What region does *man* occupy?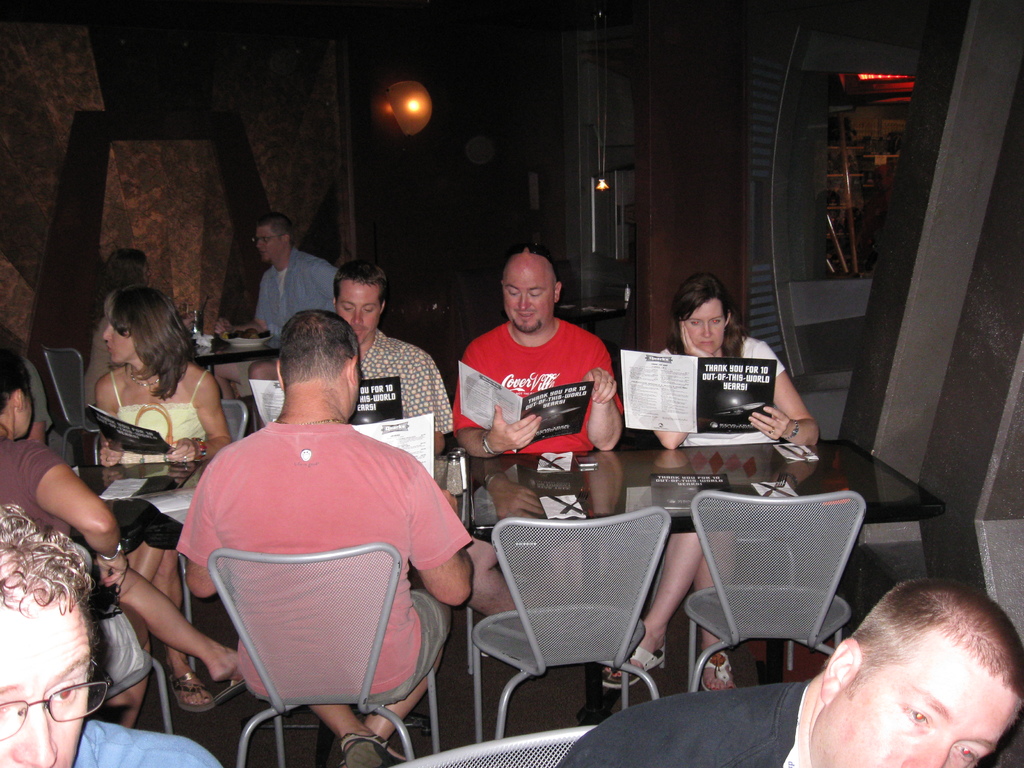
<region>152, 312, 472, 758</region>.
